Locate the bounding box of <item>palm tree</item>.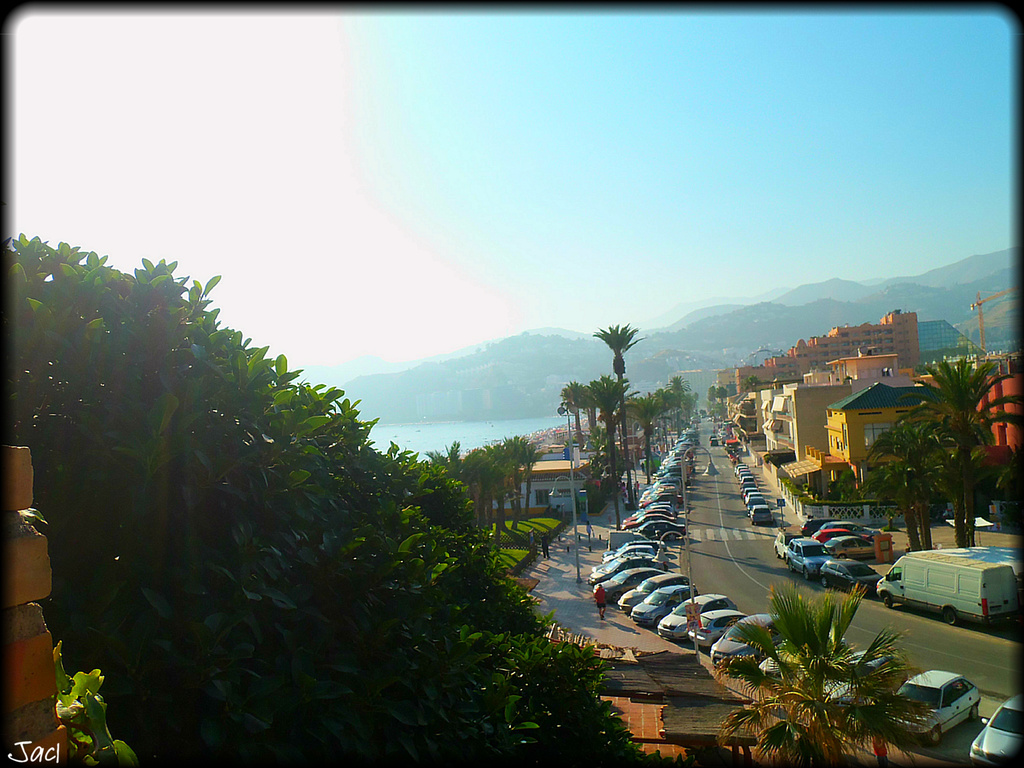
Bounding box: 716 593 940 756.
